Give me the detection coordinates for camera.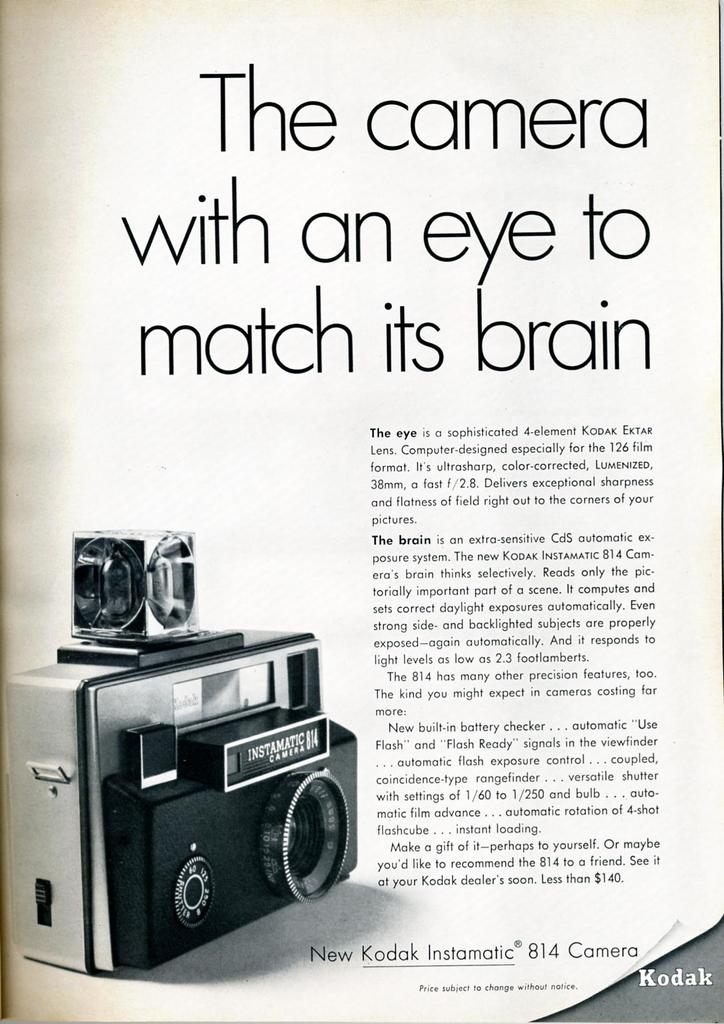
pyautogui.locateOnScreen(10, 522, 366, 975).
